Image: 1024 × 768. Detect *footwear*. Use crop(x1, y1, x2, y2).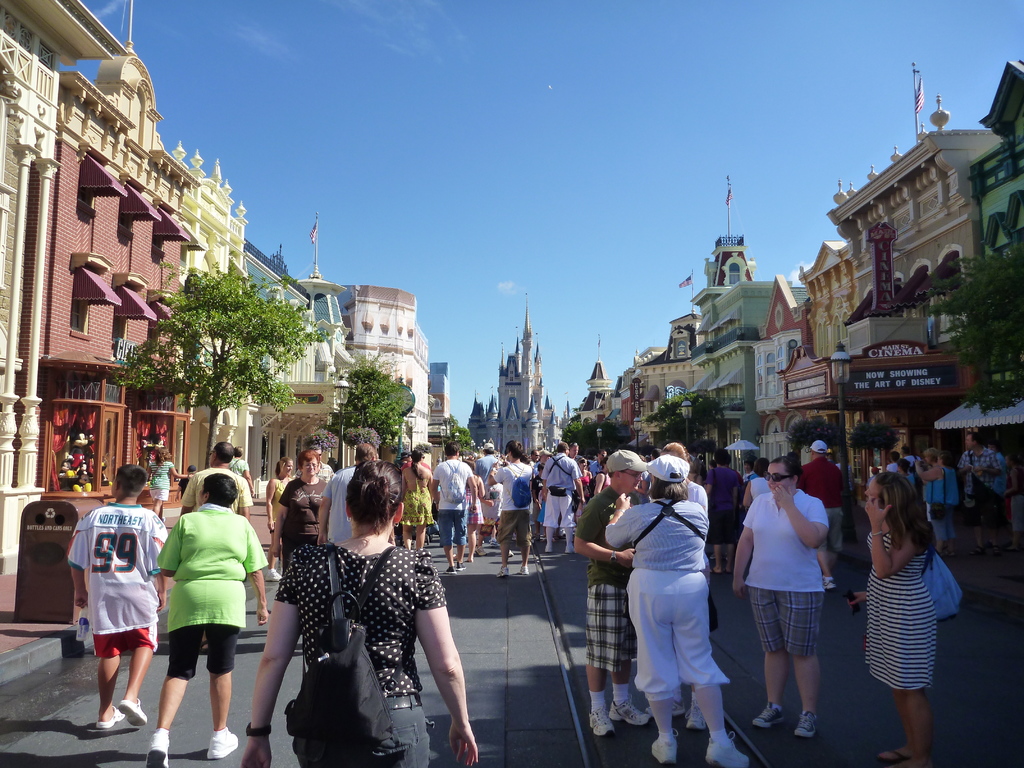
crop(265, 569, 285, 584).
